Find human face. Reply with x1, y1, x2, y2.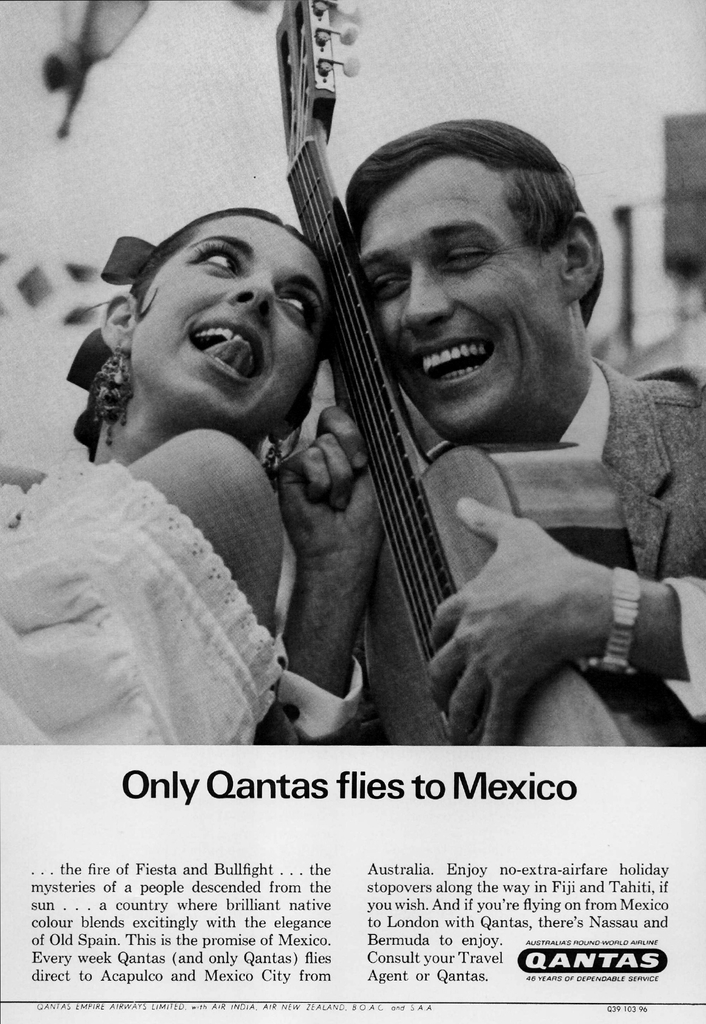
360, 160, 572, 445.
